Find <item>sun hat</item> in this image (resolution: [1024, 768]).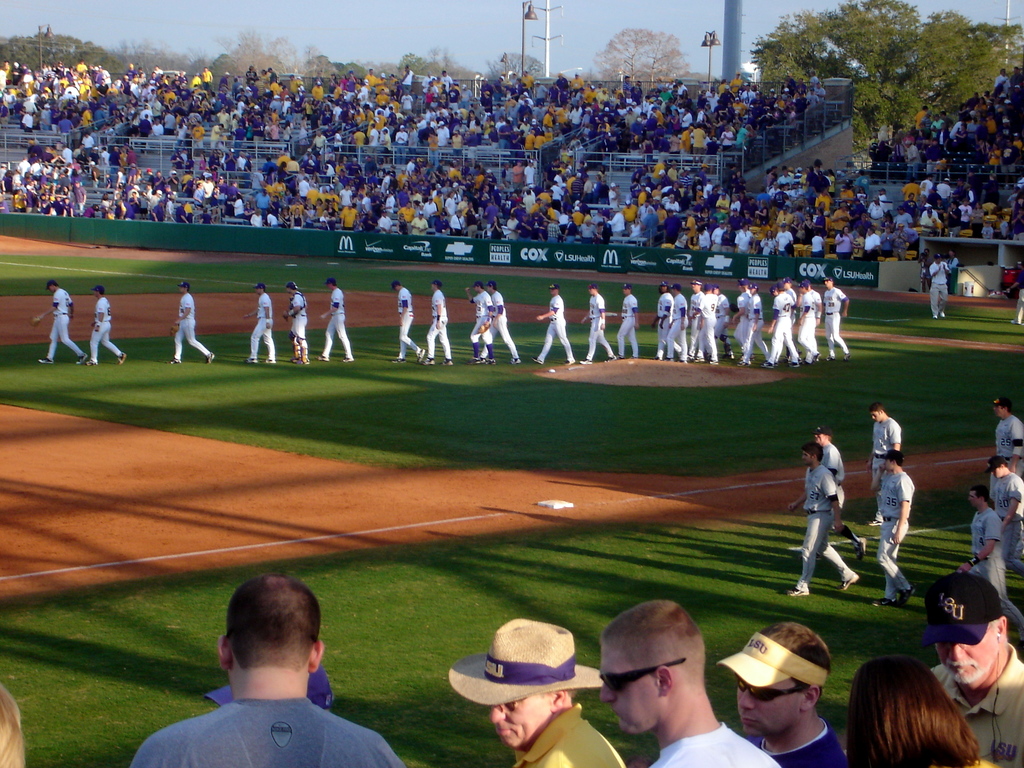
<box>202,659,336,720</box>.
